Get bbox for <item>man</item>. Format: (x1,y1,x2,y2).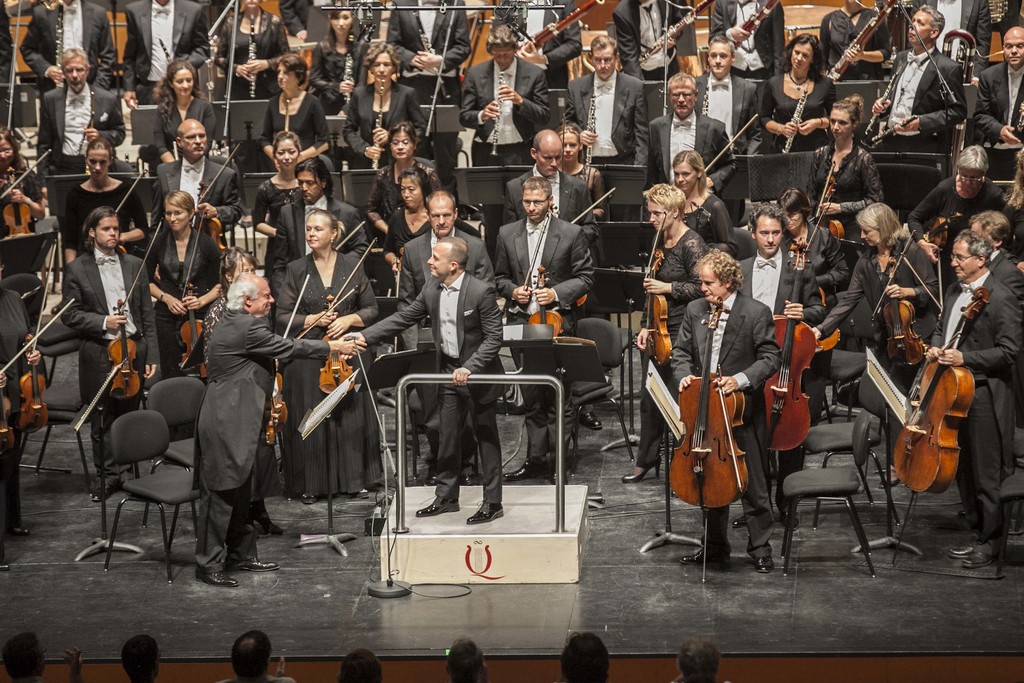
(963,22,1023,182).
